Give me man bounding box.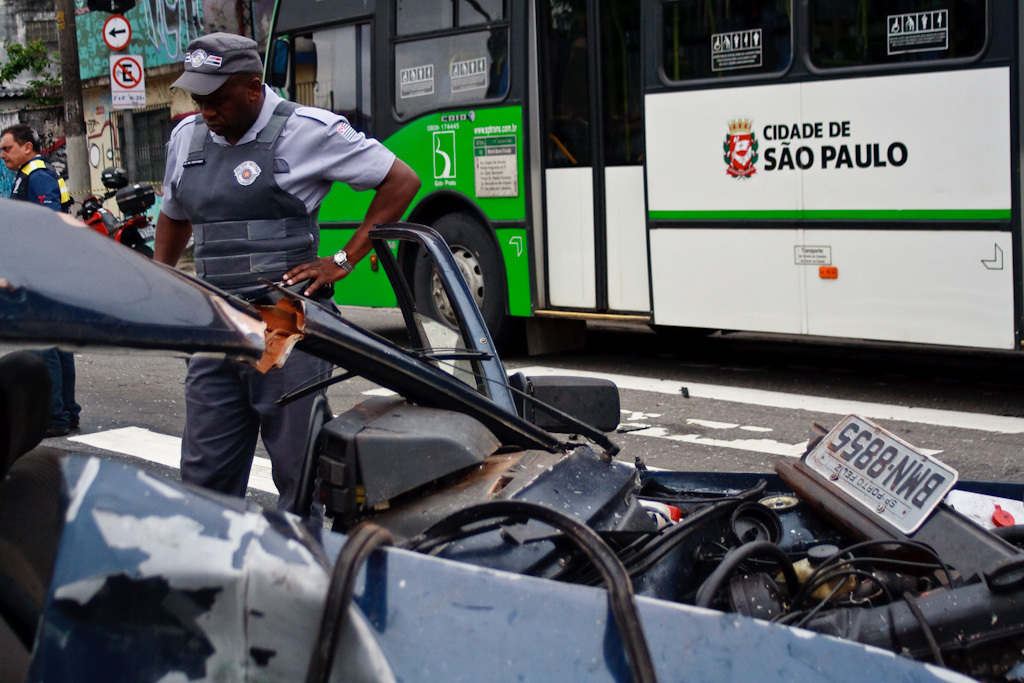
1,124,79,435.
